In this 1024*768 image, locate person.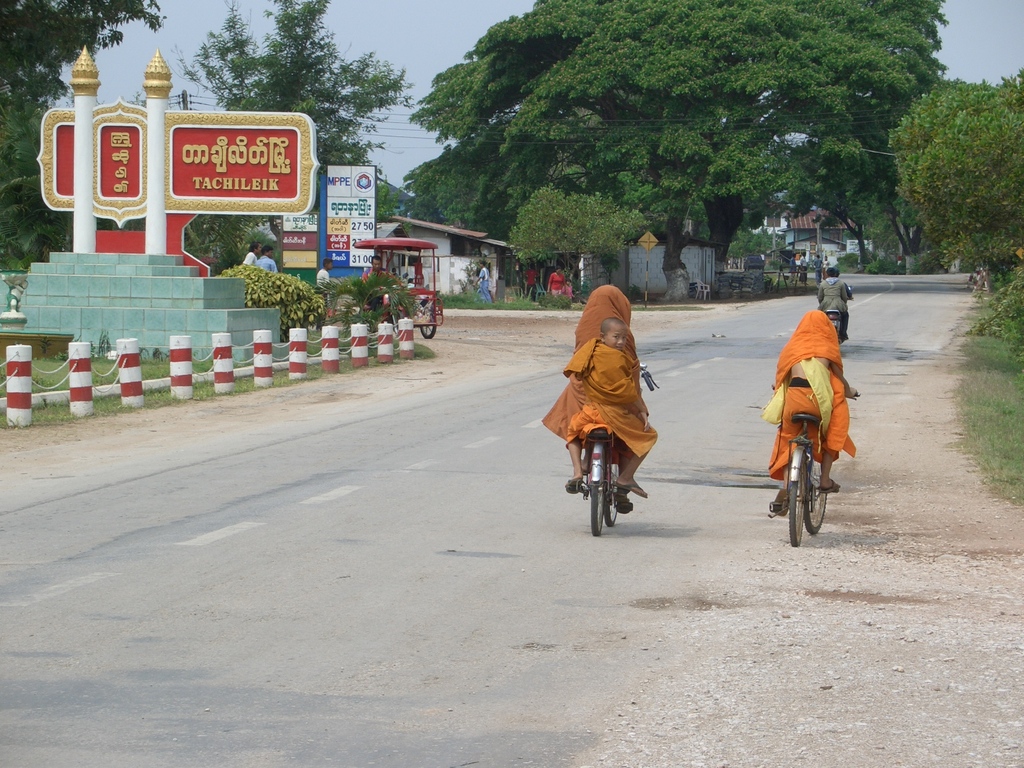
Bounding box: <box>541,286,634,495</box>.
